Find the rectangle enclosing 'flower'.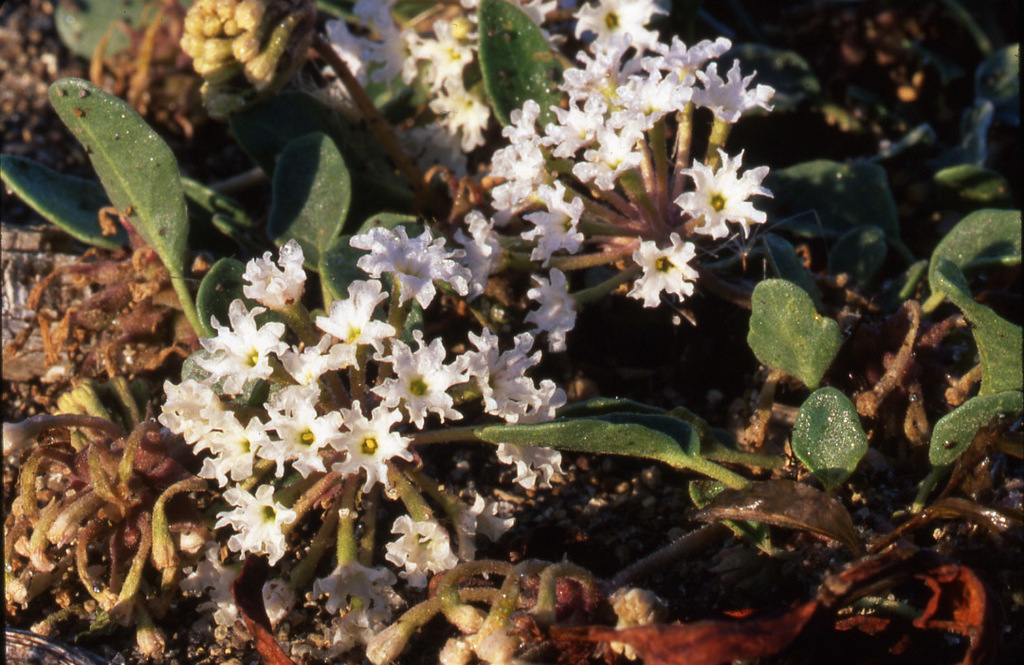
select_region(390, 519, 463, 580).
